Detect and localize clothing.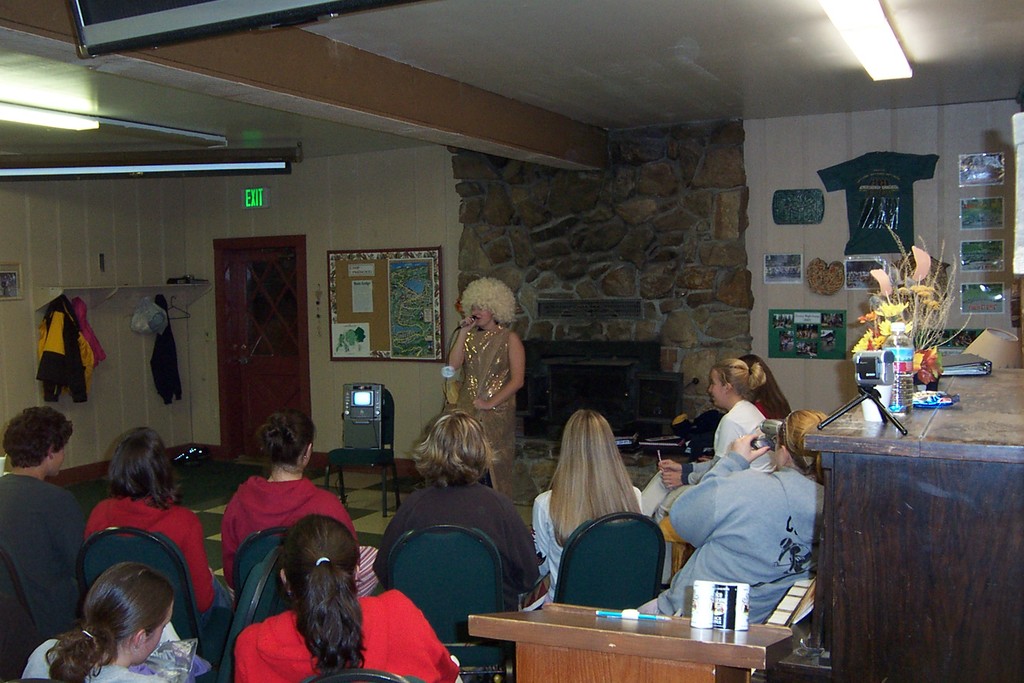
Localized at 32 288 102 414.
